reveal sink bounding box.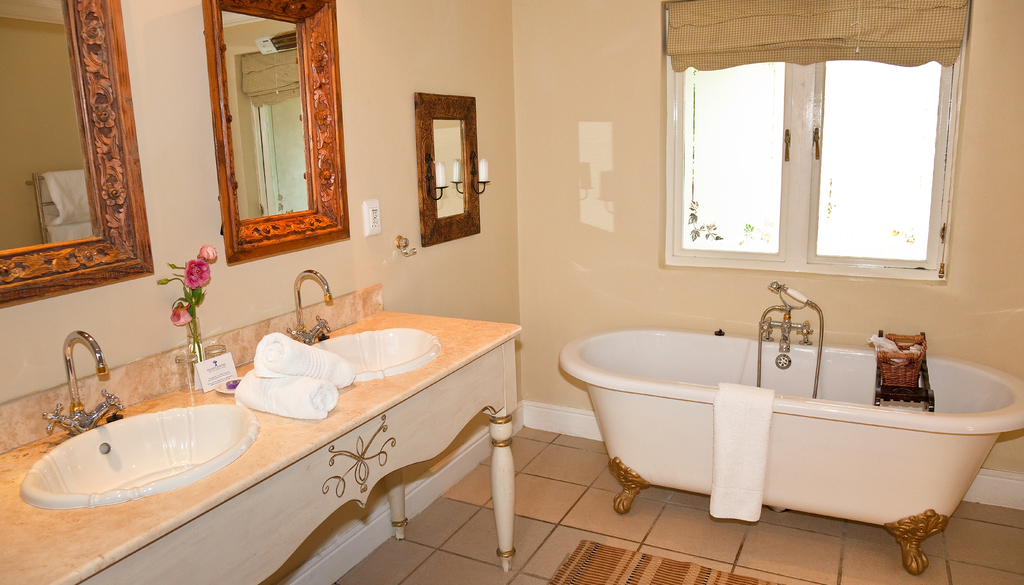
Revealed: 6:399:276:505.
